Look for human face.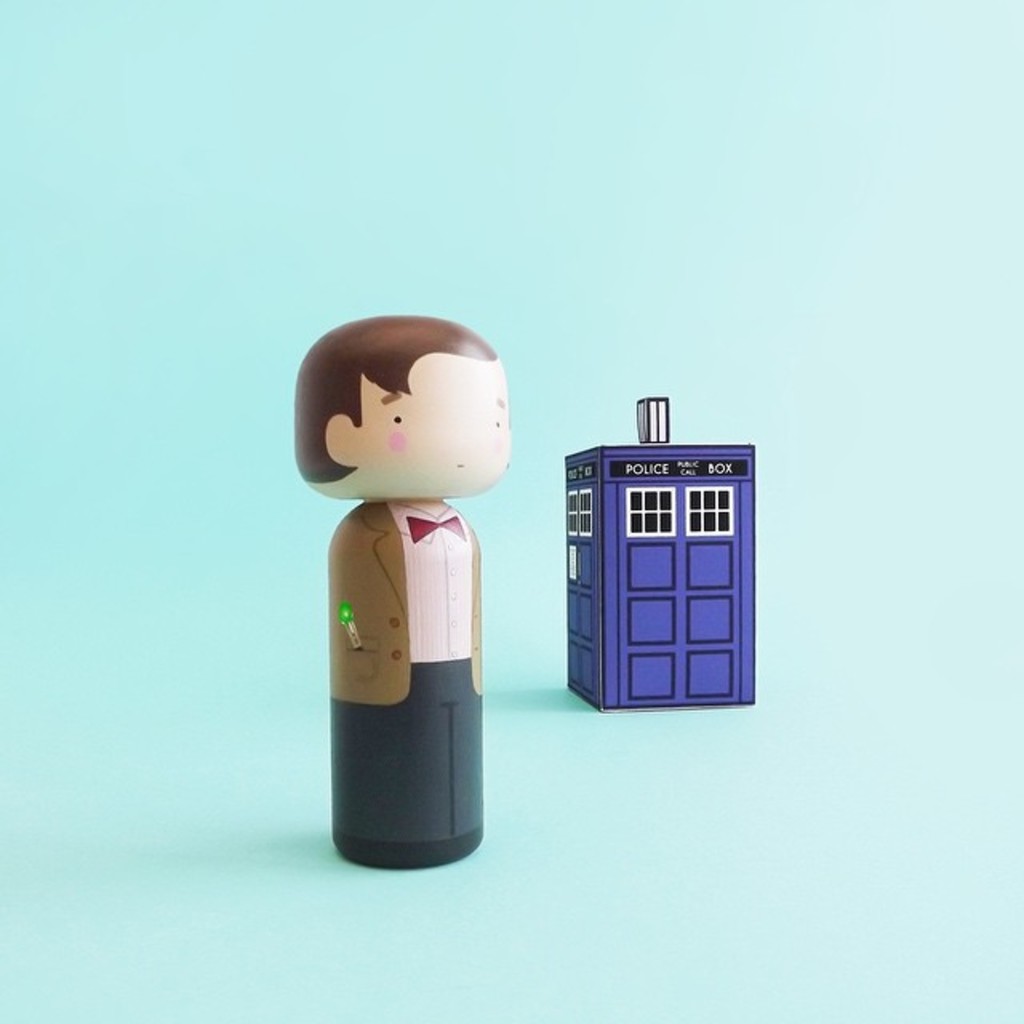
Found: select_region(341, 360, 504, 485).
